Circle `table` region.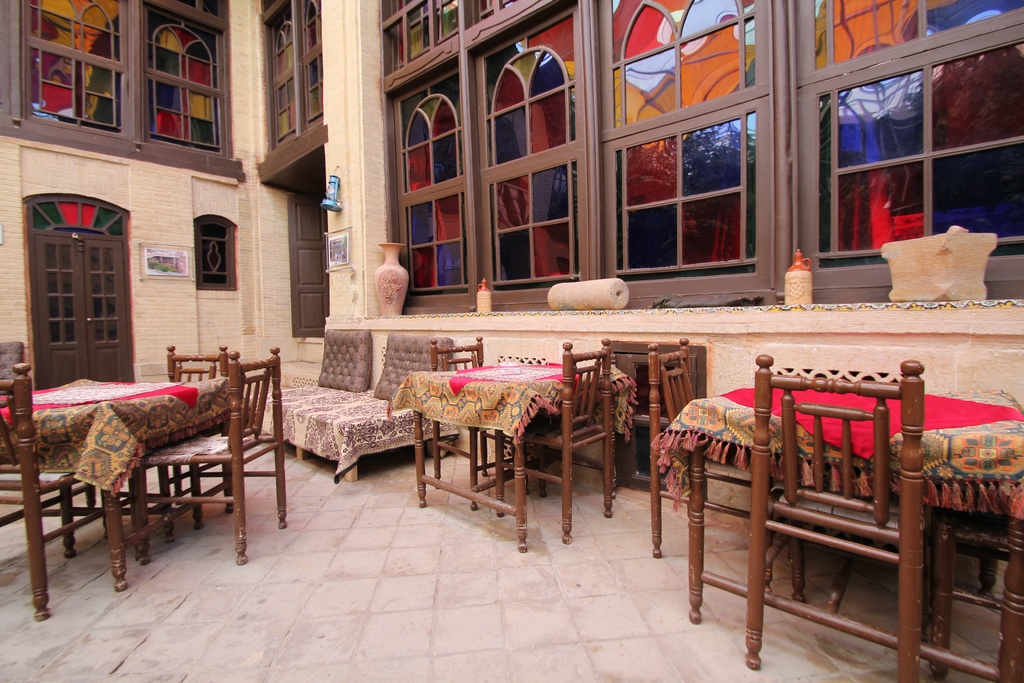
Region: Rect(396, 359, 621, 550).
